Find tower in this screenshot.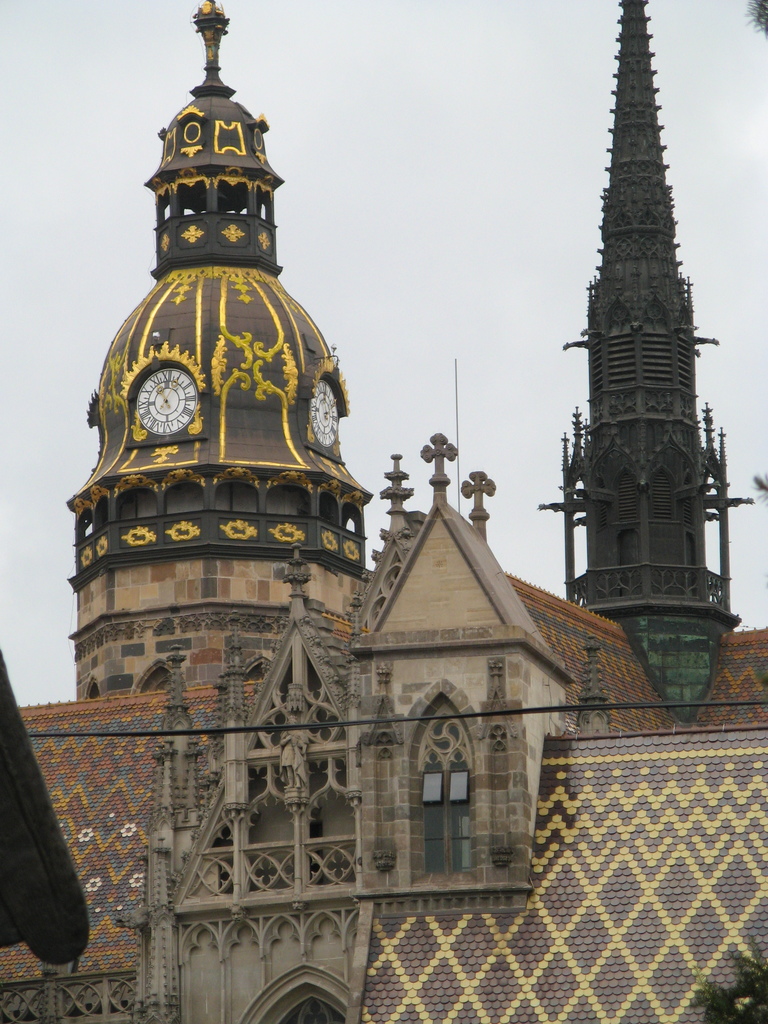
The bounding box for tower is <region>0, 0, 767, 1023</region>.
